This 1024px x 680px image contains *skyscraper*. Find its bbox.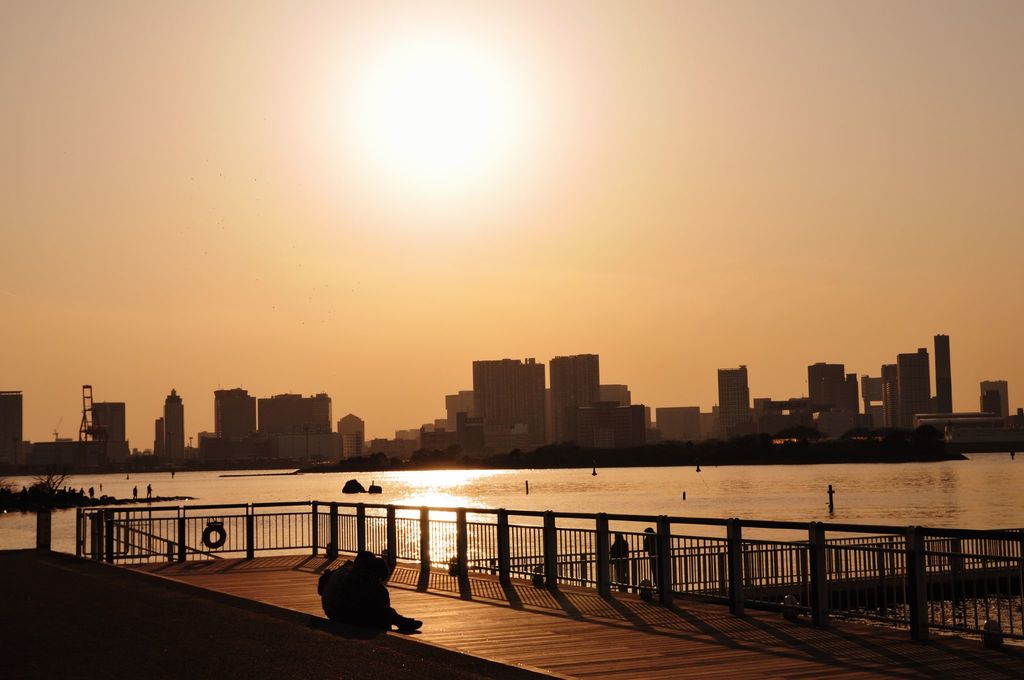
detection(934, 336, 955, 418).
